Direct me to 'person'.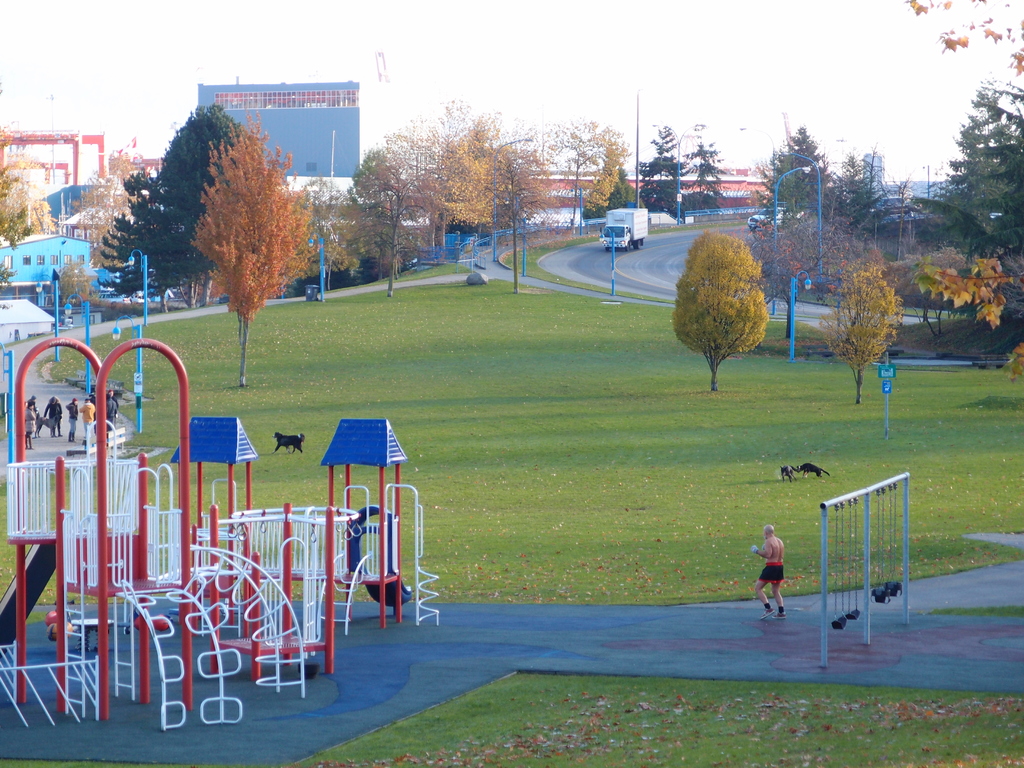
Direction: [64, 401, 80, 436].
